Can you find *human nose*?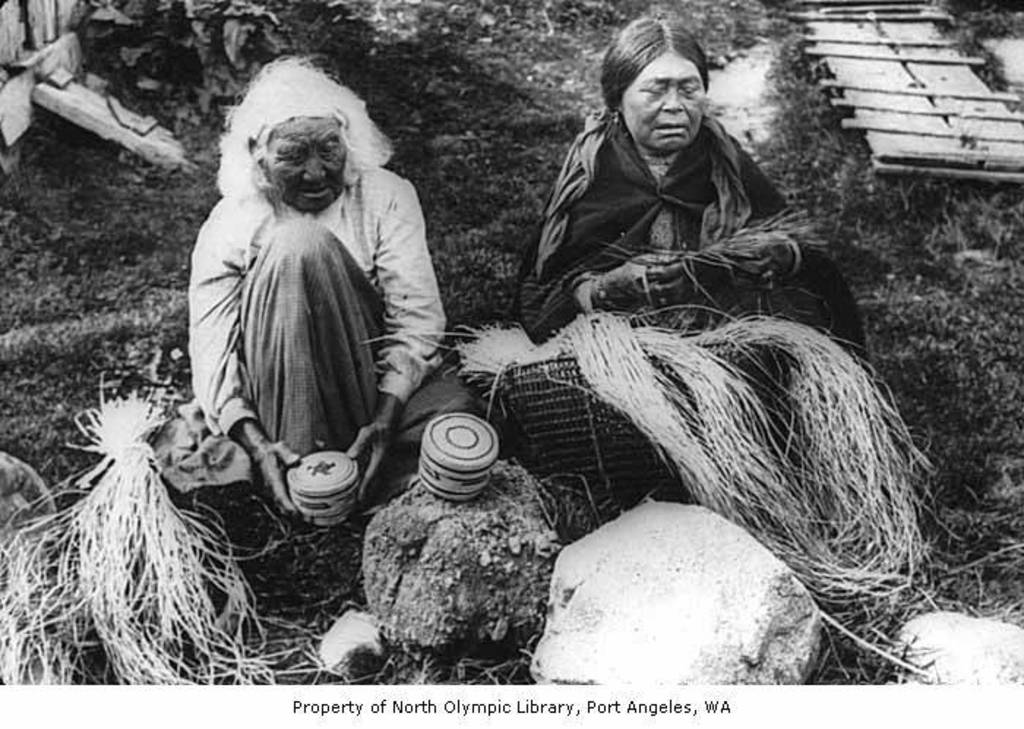
Yes, bounding box: locate(661, 88, 685, 113).
